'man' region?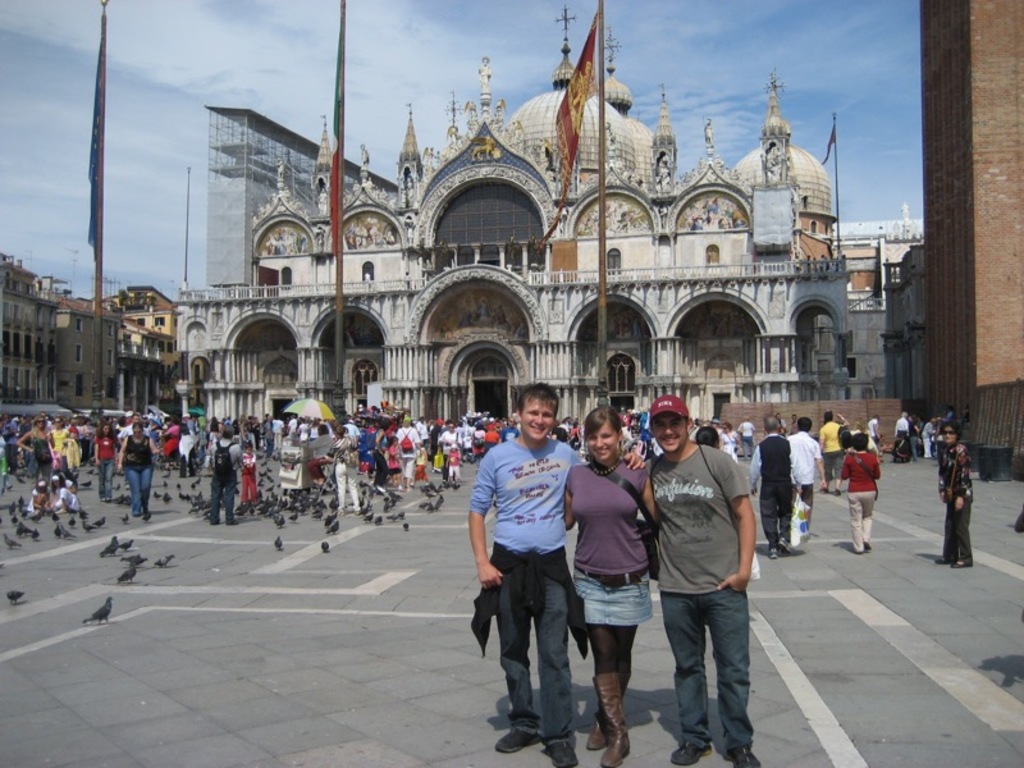
box=[895, 412, 908, 440]
